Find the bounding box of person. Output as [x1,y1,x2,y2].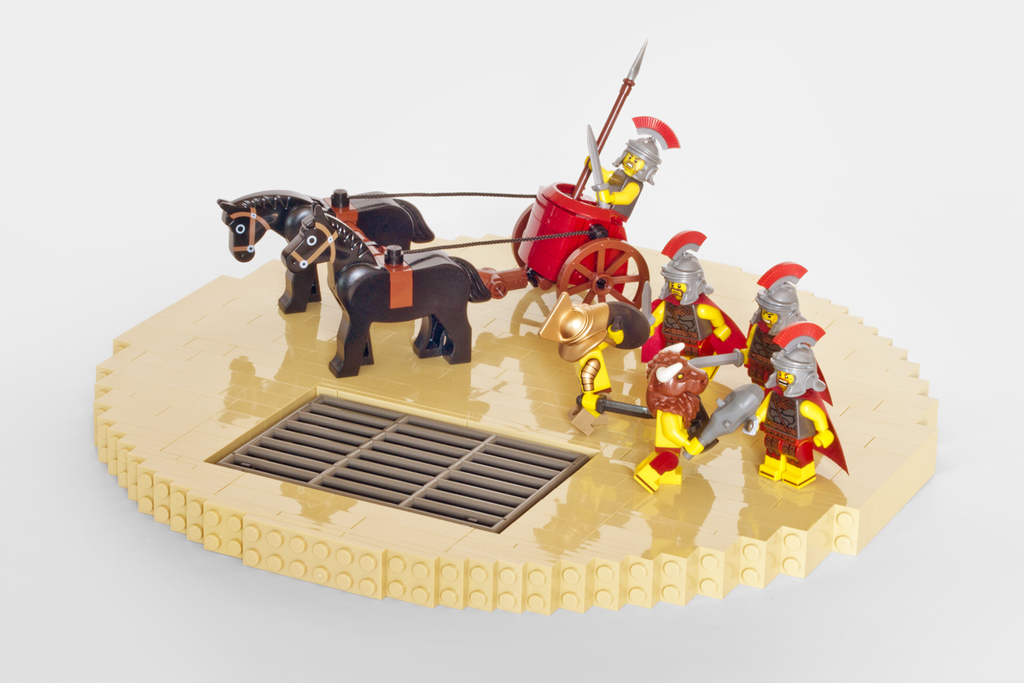
[581,114,678,217].
